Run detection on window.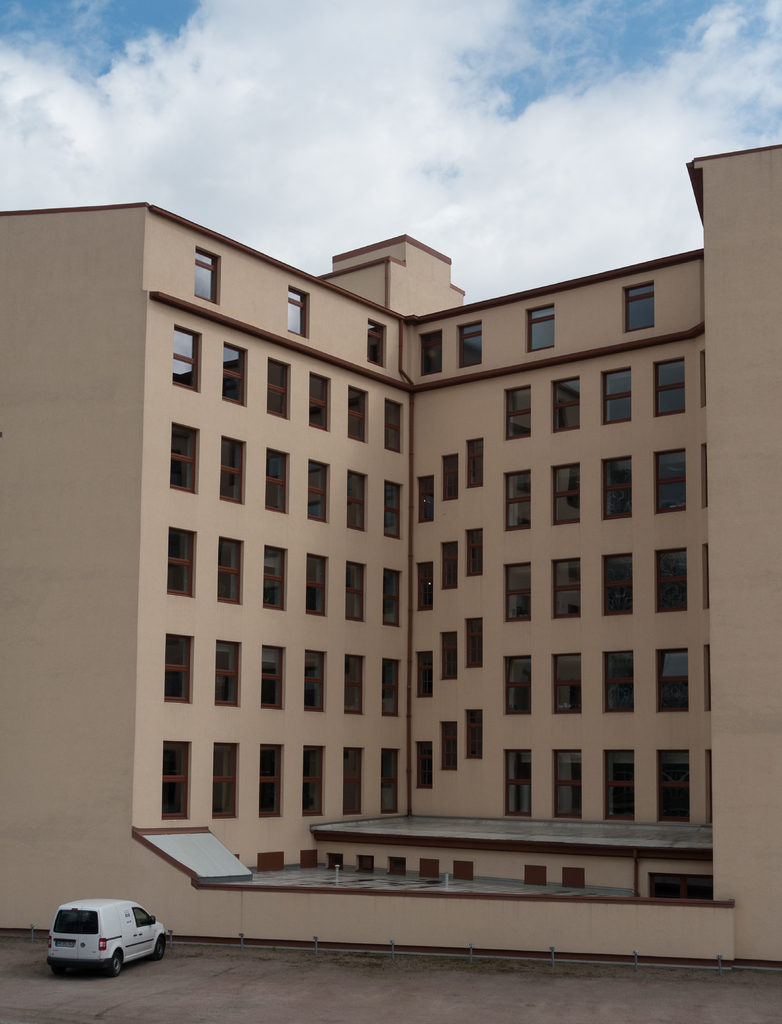
Result: region(191, 246, 220, 301).
